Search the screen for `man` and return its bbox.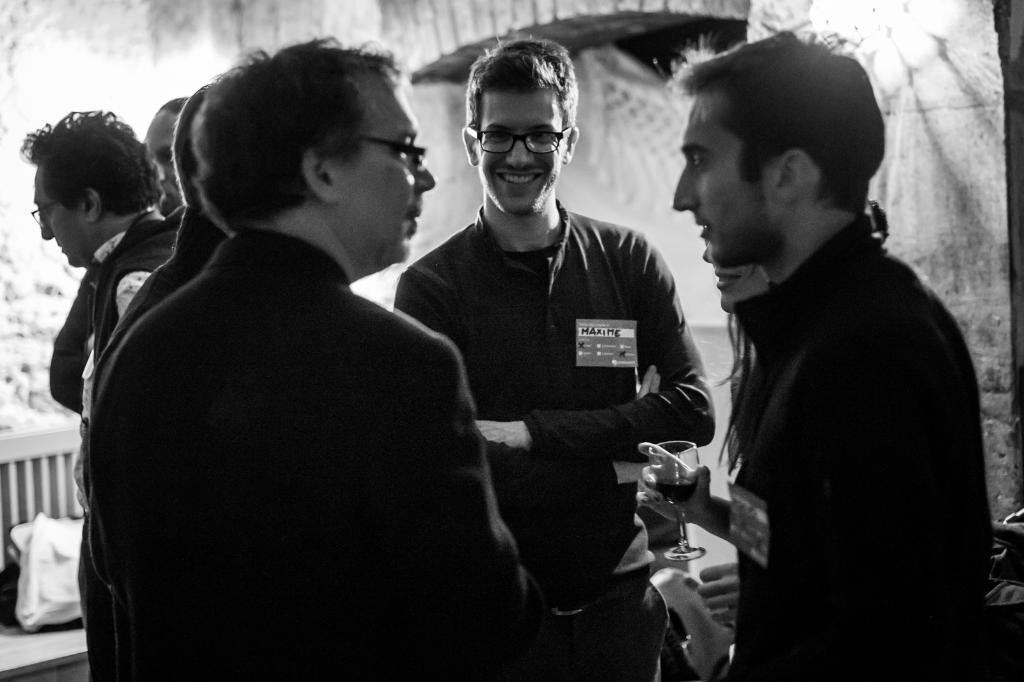
Found: bbox=[88, 41, 569, 681].
